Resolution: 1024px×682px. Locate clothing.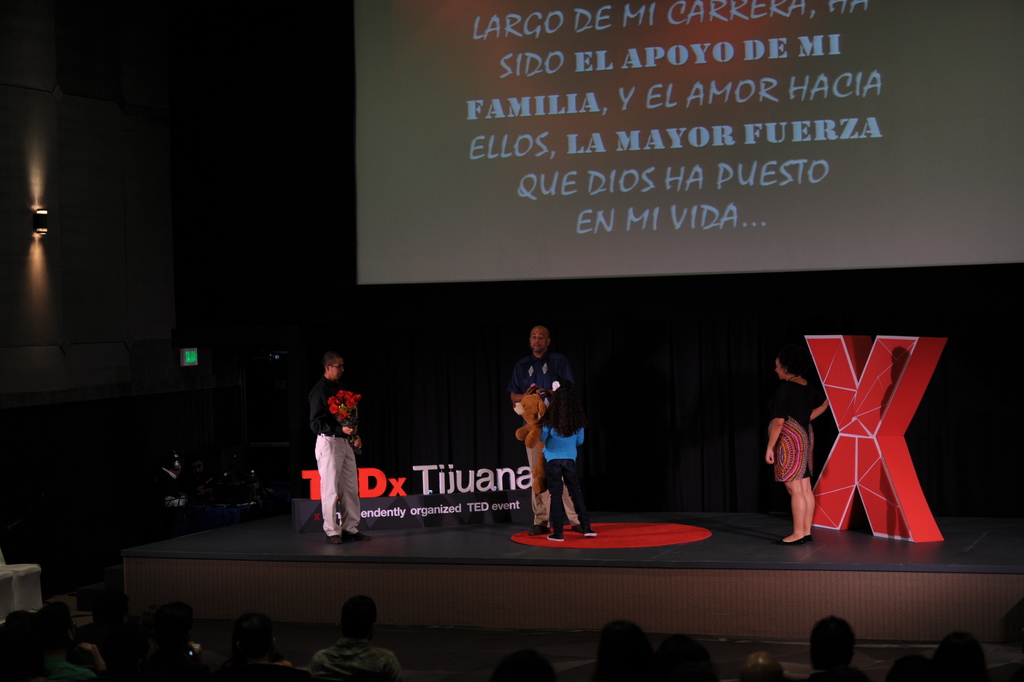
rect(295, 361, 373, 542).
